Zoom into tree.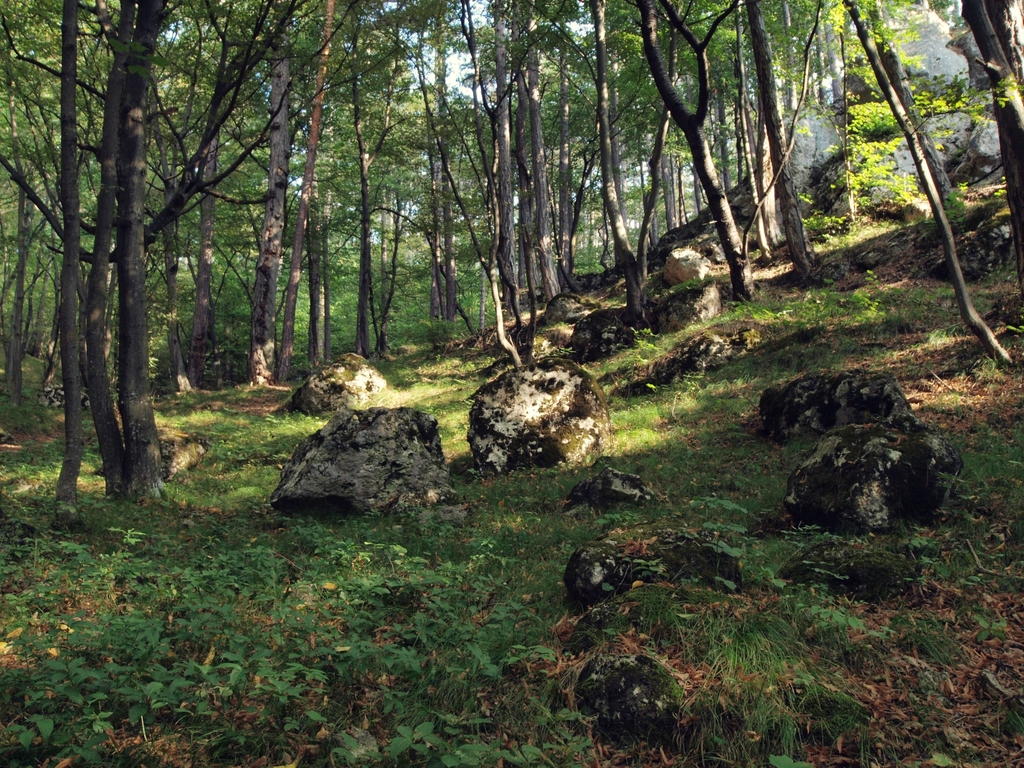
Zoom target: <box>58,40,363,472</box>.
